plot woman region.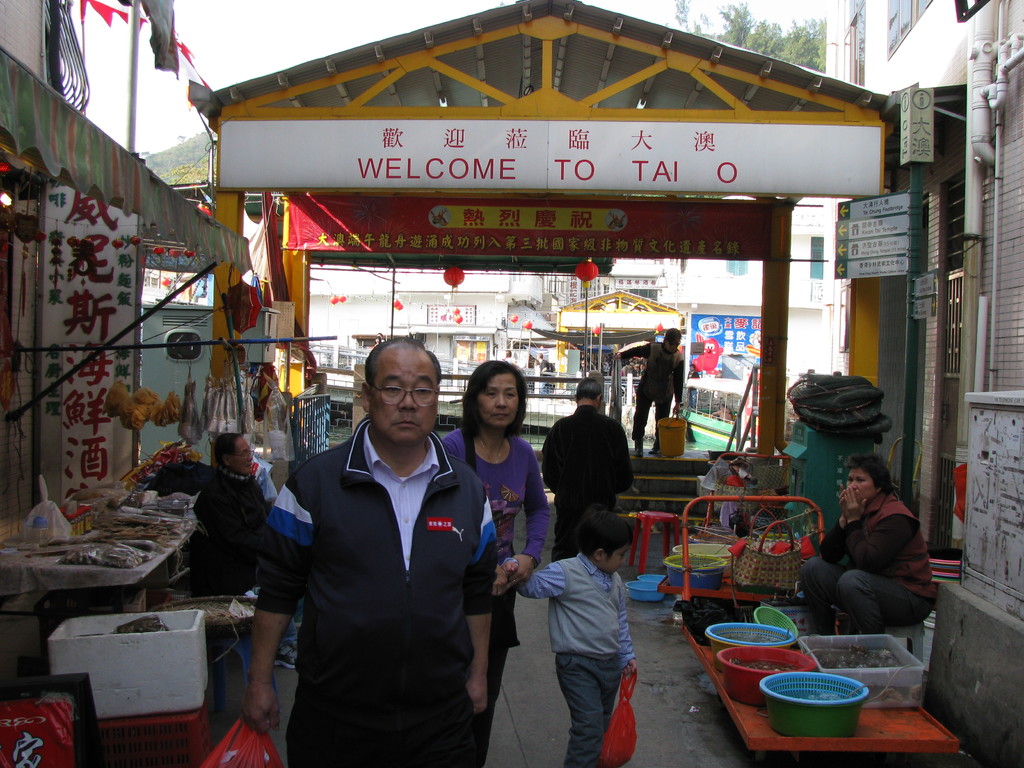
Plotted at 803:448:937:663.
